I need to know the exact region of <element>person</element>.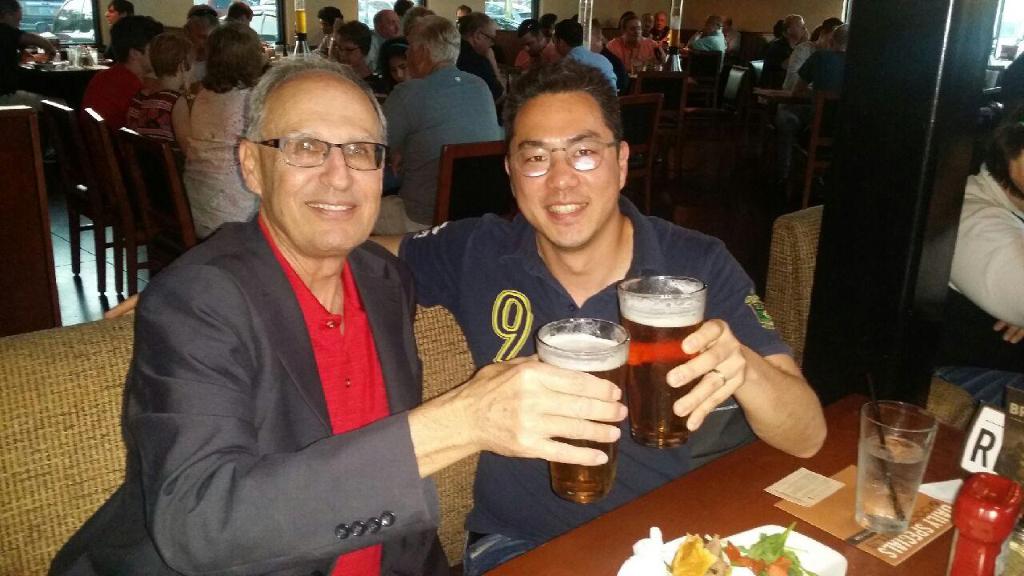
Region: [937,116,1023,409].
